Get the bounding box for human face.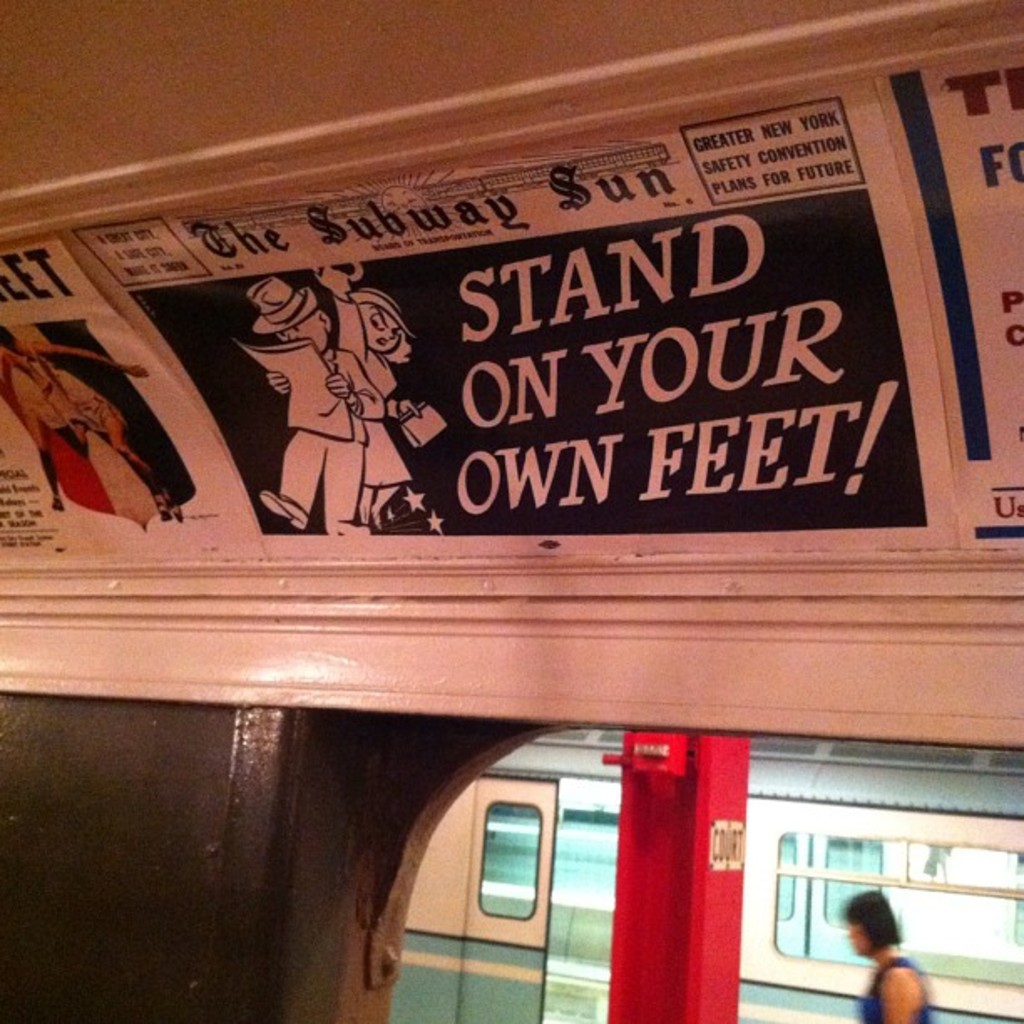
<region>360, 303, 398, 355</region>.
